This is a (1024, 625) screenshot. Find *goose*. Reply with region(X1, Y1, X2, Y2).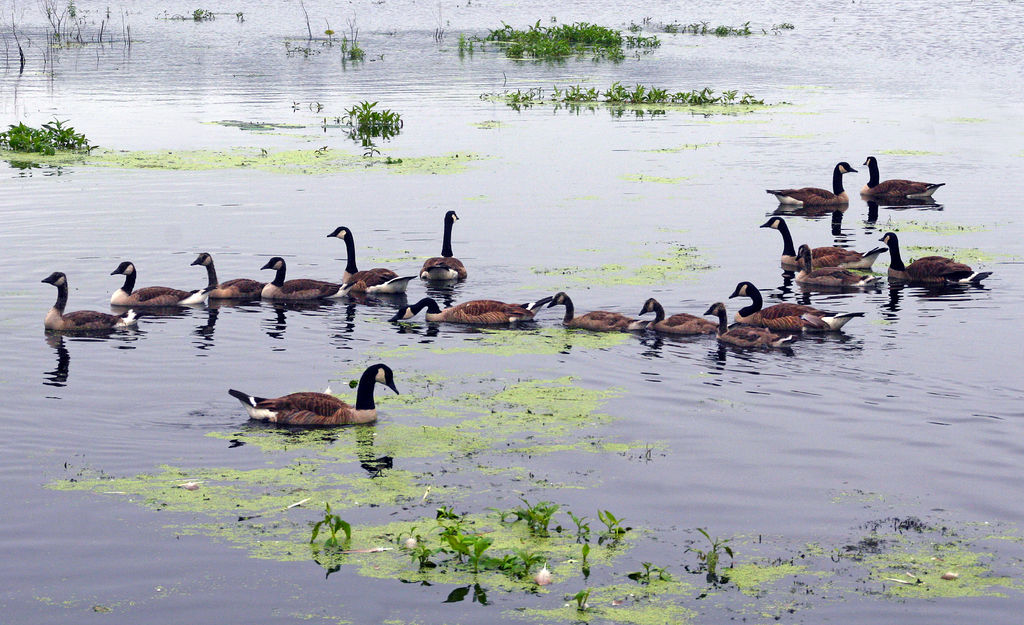
region(229, 362, 397, 425).
